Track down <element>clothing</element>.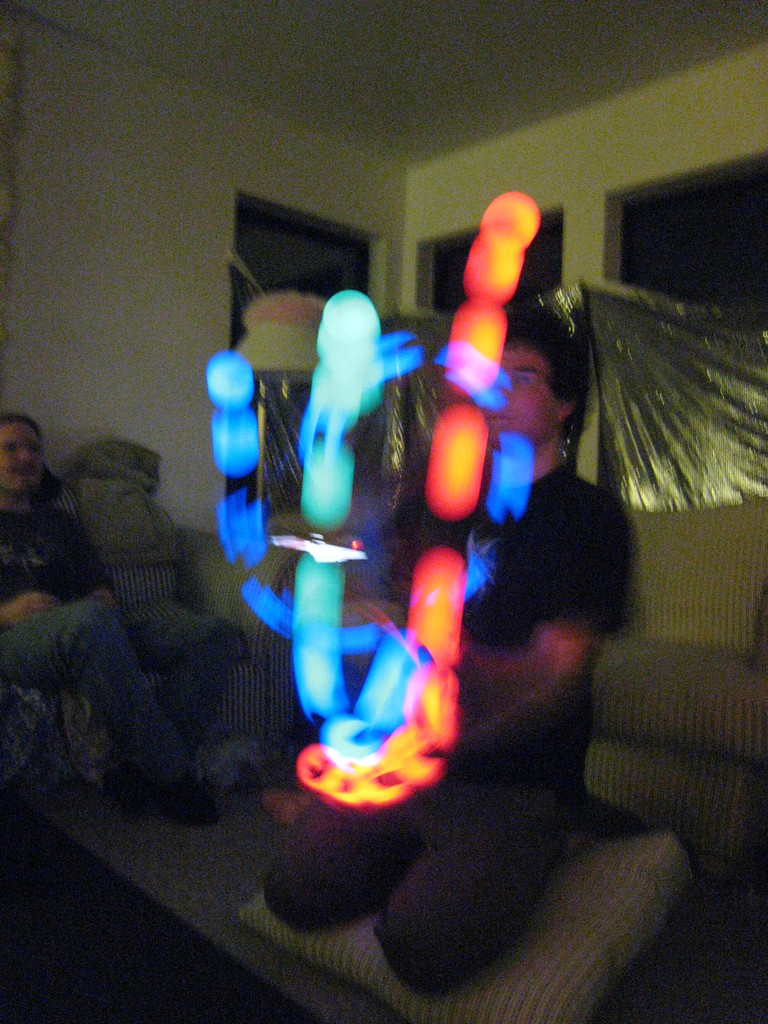
Tracked to locate(276, 452, 659, 986).
